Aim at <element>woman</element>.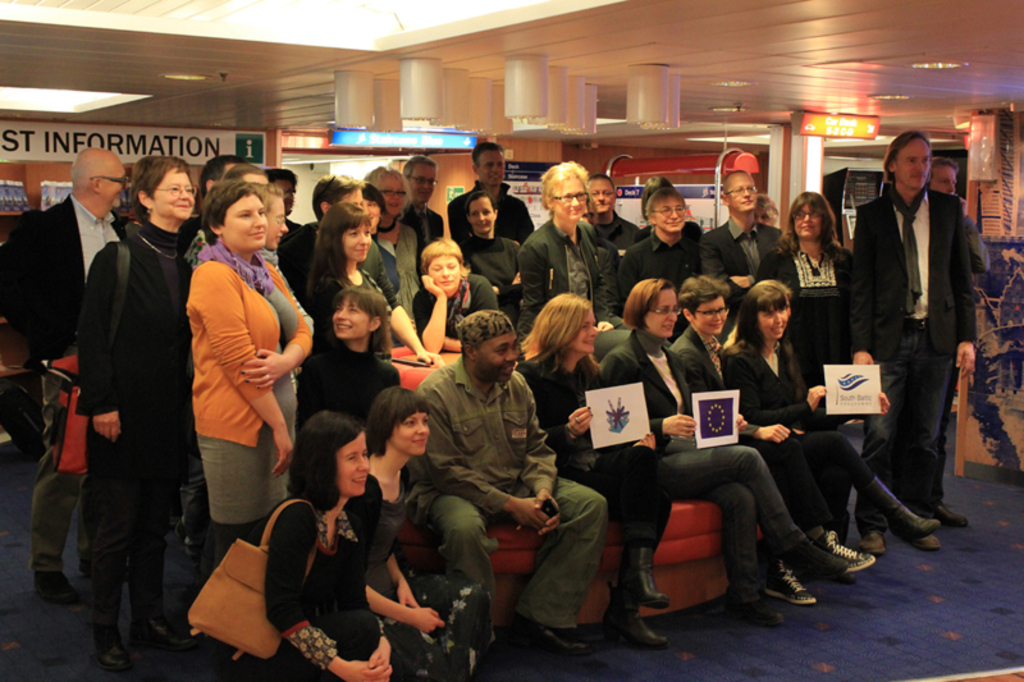
Aimed at <bbox>307, 197, 435, 369</bbox>.
